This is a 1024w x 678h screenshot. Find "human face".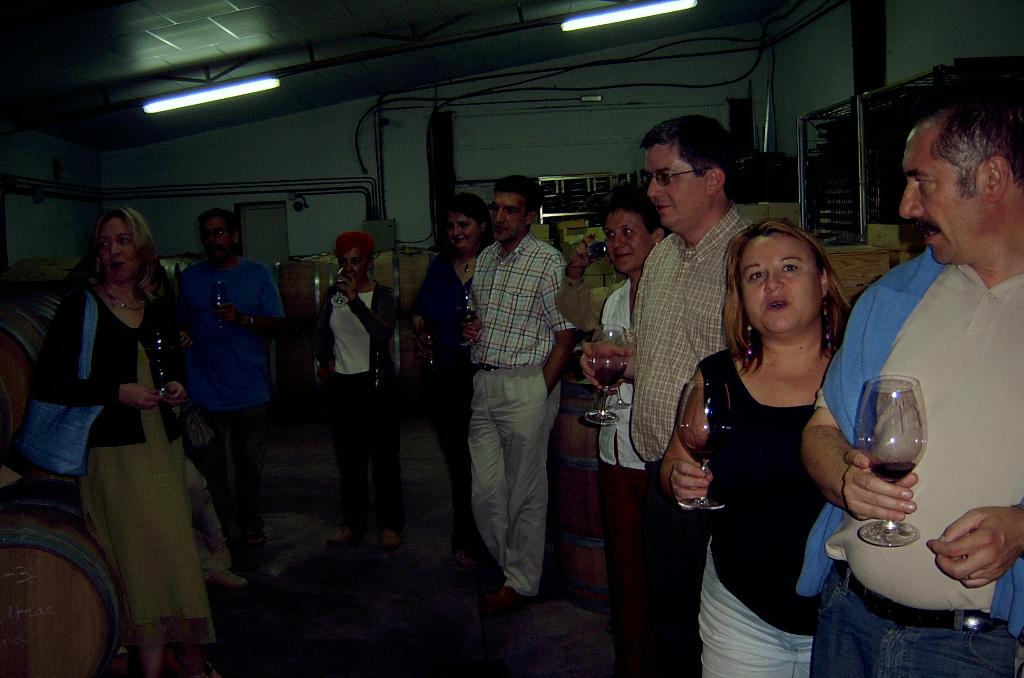
Bounding box: x1=641 y1=145 x2=711 y2=225.
